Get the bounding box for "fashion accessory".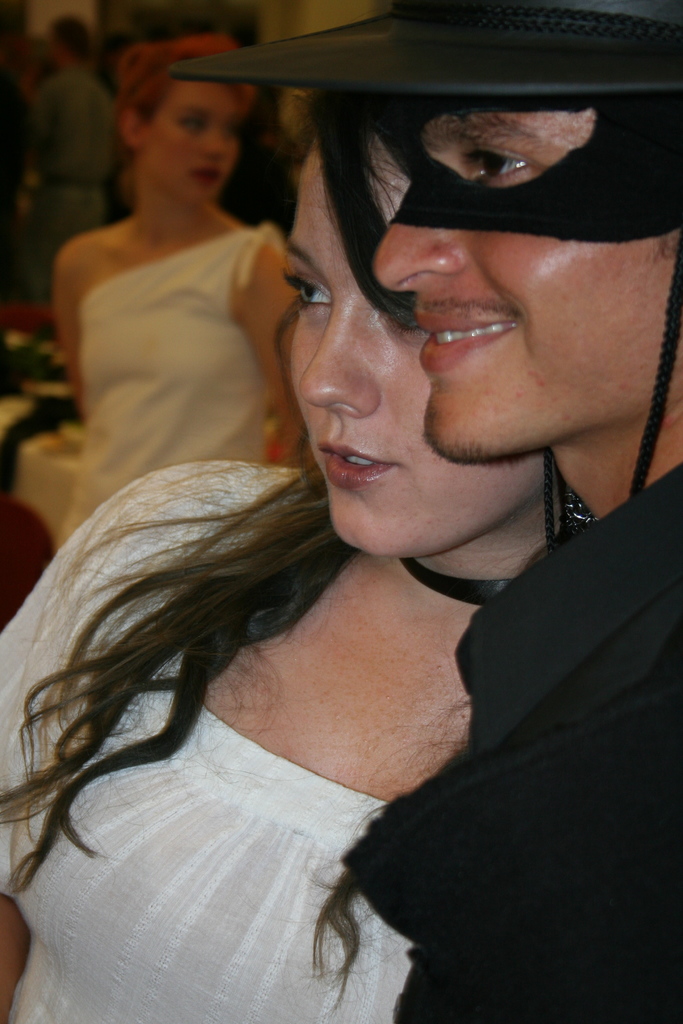
<box>557,483,603,537</box>.
